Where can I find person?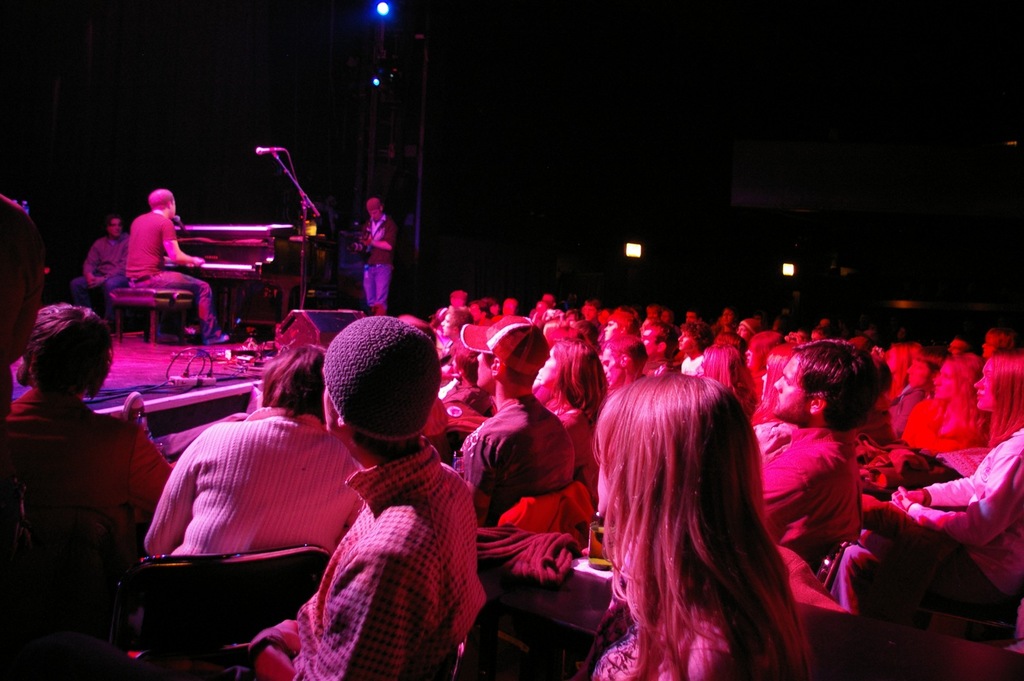
You can find it at (349, 197, 400, 315).
